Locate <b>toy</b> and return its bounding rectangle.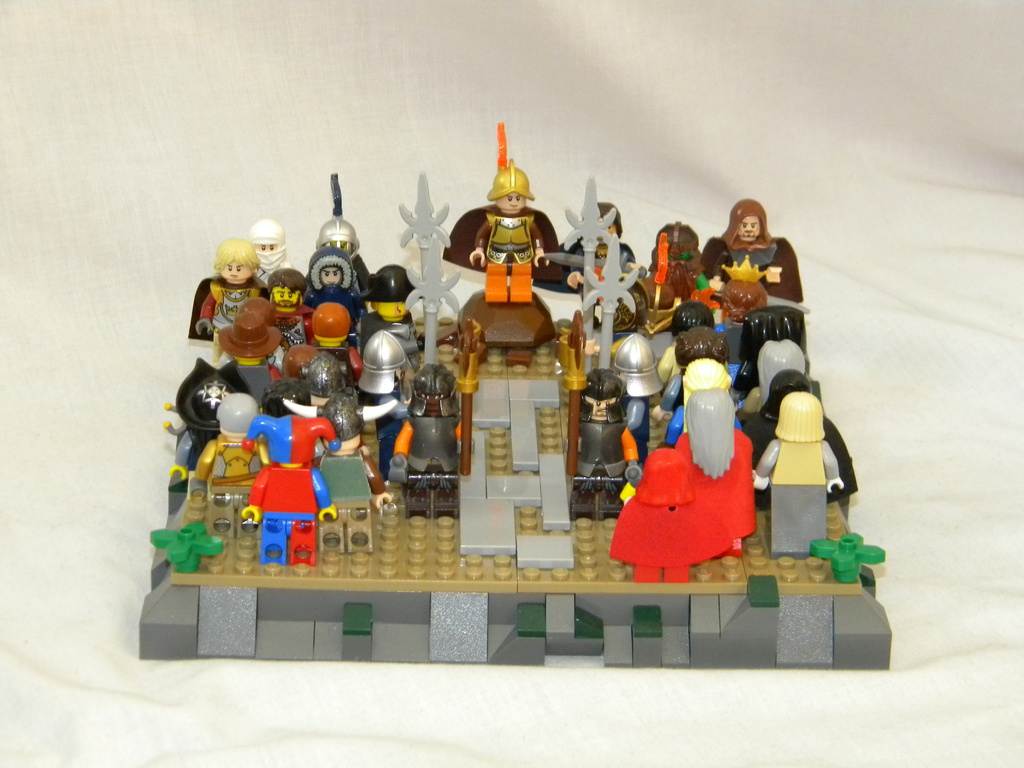
Rect(673, 383, 756, 563).
